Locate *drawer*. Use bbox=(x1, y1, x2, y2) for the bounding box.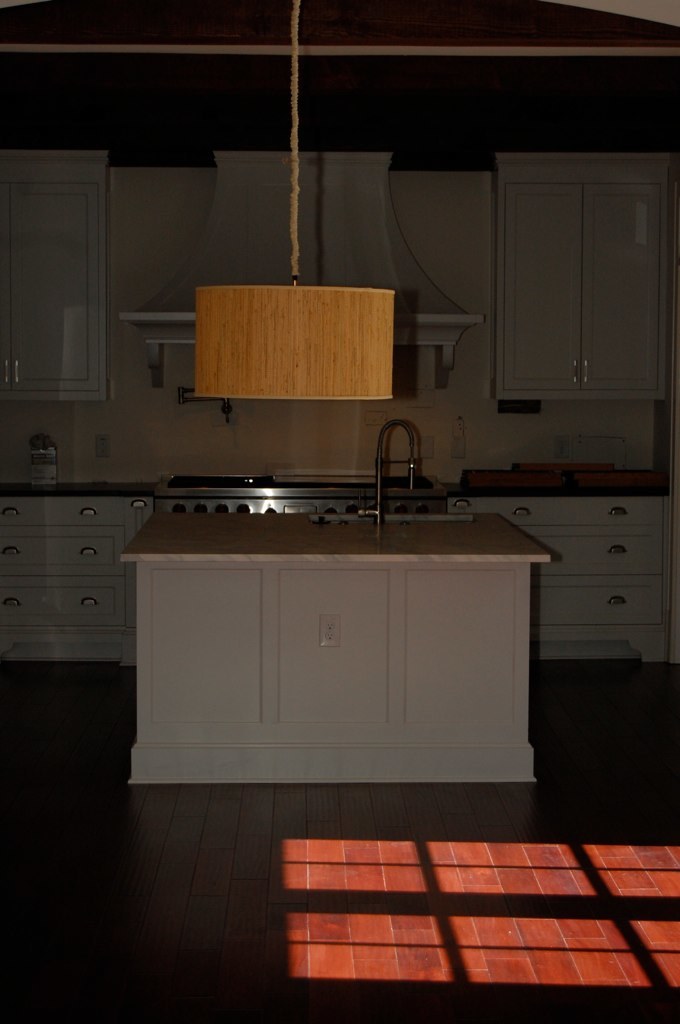
bbox=(529, 586, 668, 626).
